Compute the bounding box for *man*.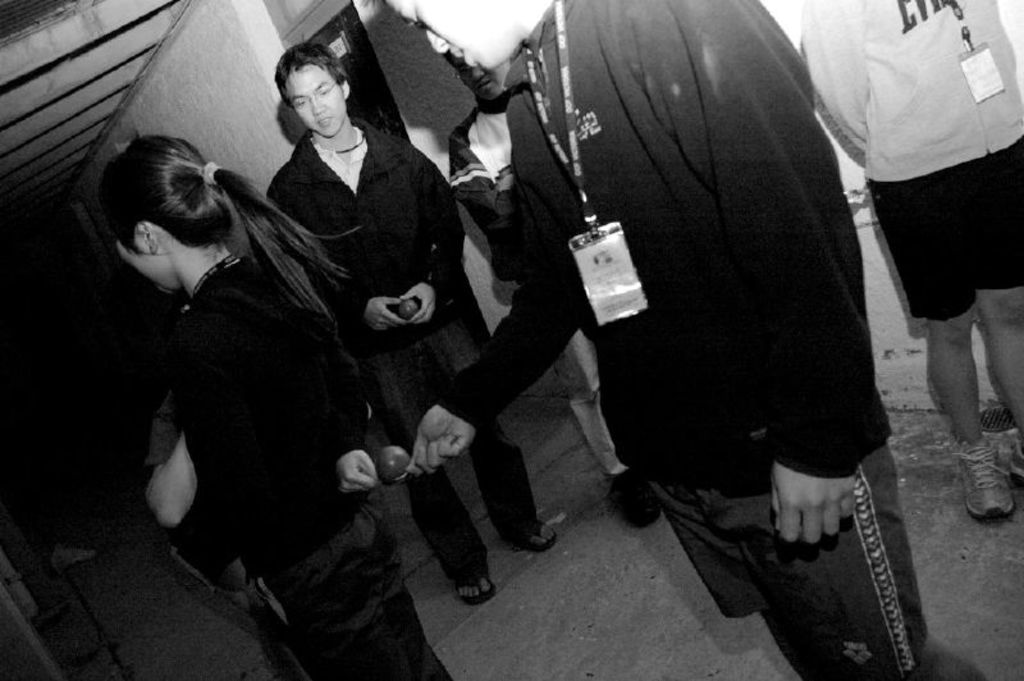
<box>264,36,558,603</box>.
